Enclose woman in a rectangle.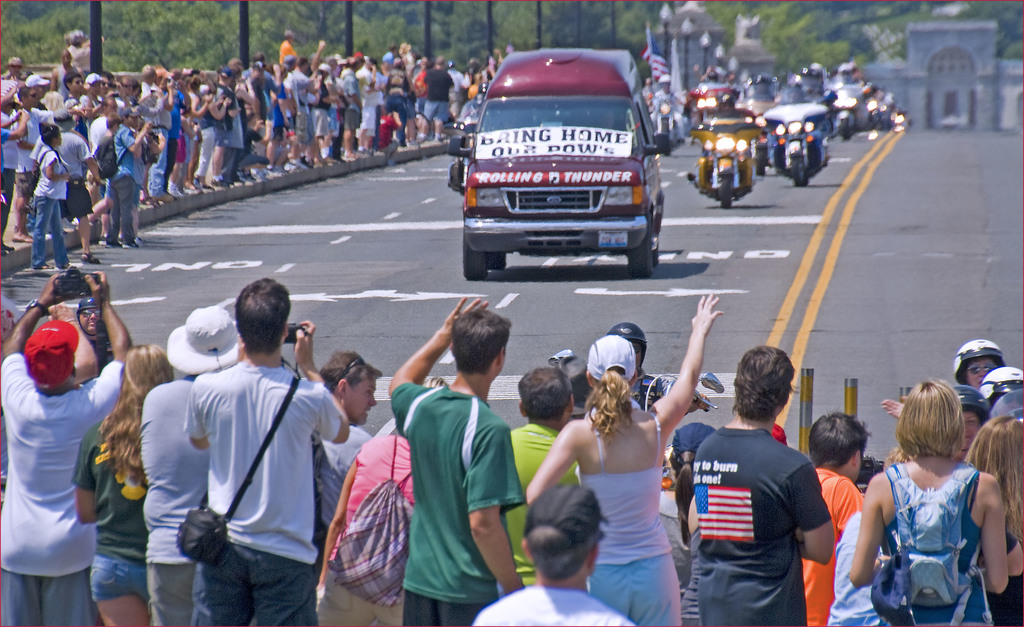
(952,413,1023,626).
